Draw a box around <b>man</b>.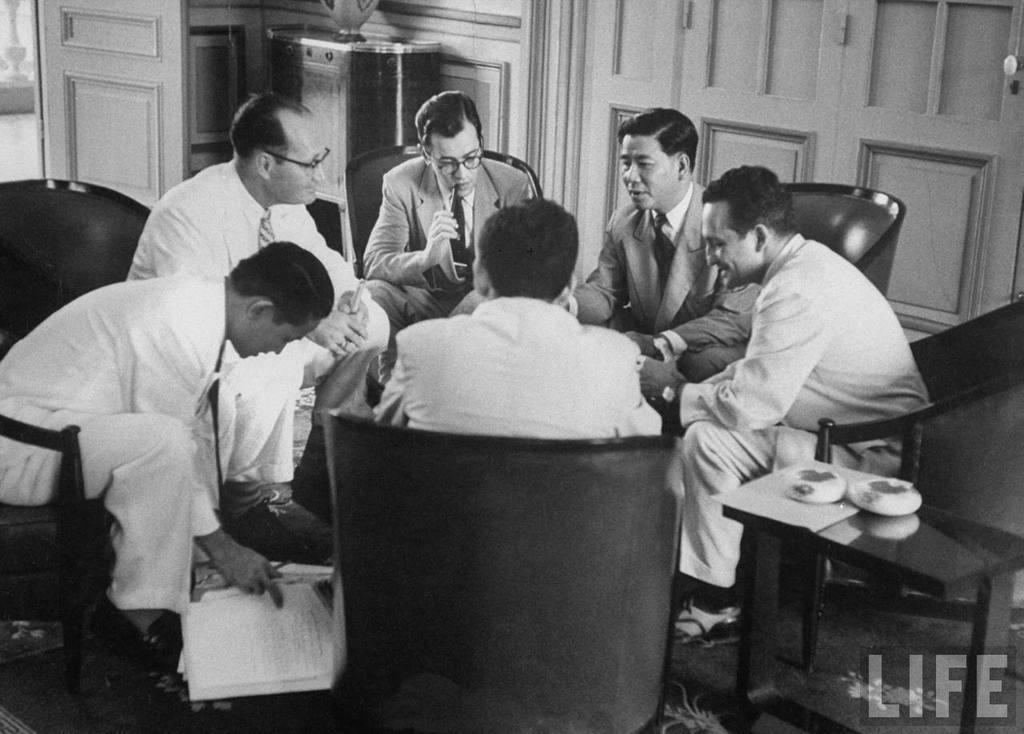
115,94,387,552.
